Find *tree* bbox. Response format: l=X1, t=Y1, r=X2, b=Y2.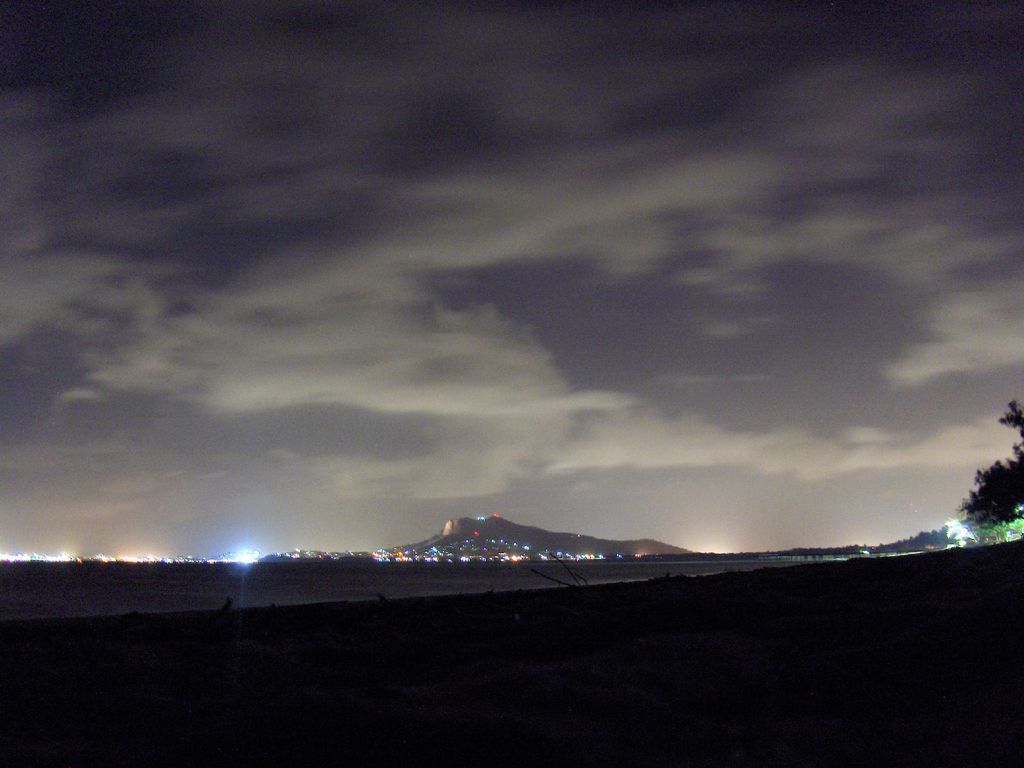
l=943, t=516, r=968, b=545.
